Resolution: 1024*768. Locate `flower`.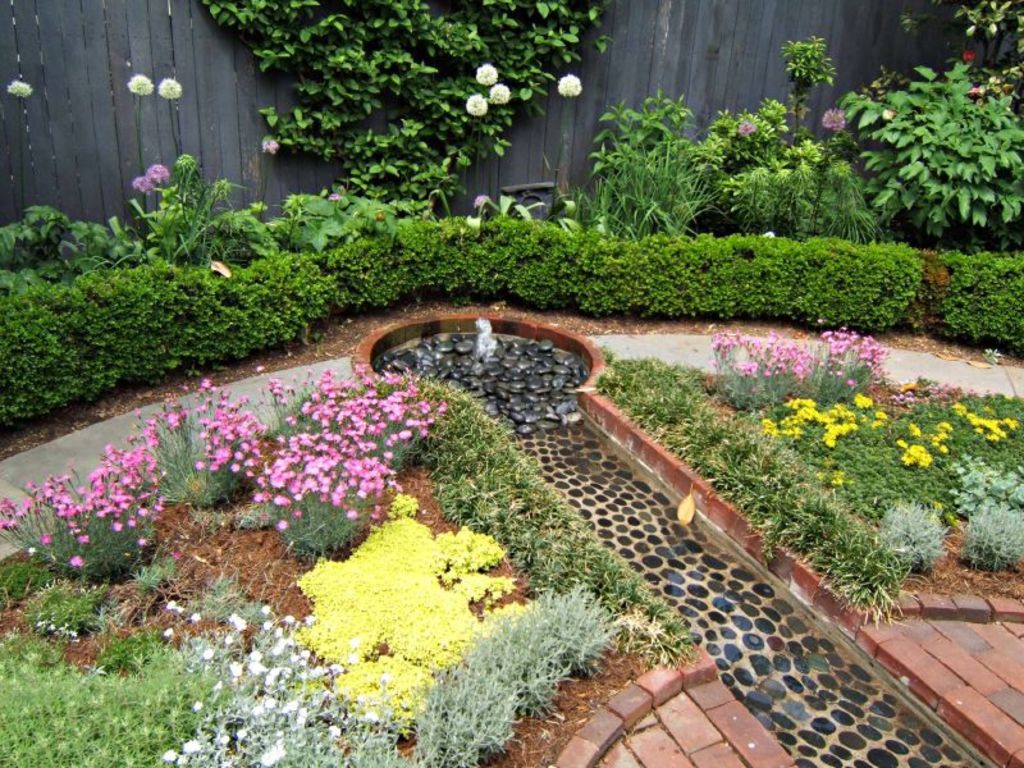
box(475, 193, 490, 207).
